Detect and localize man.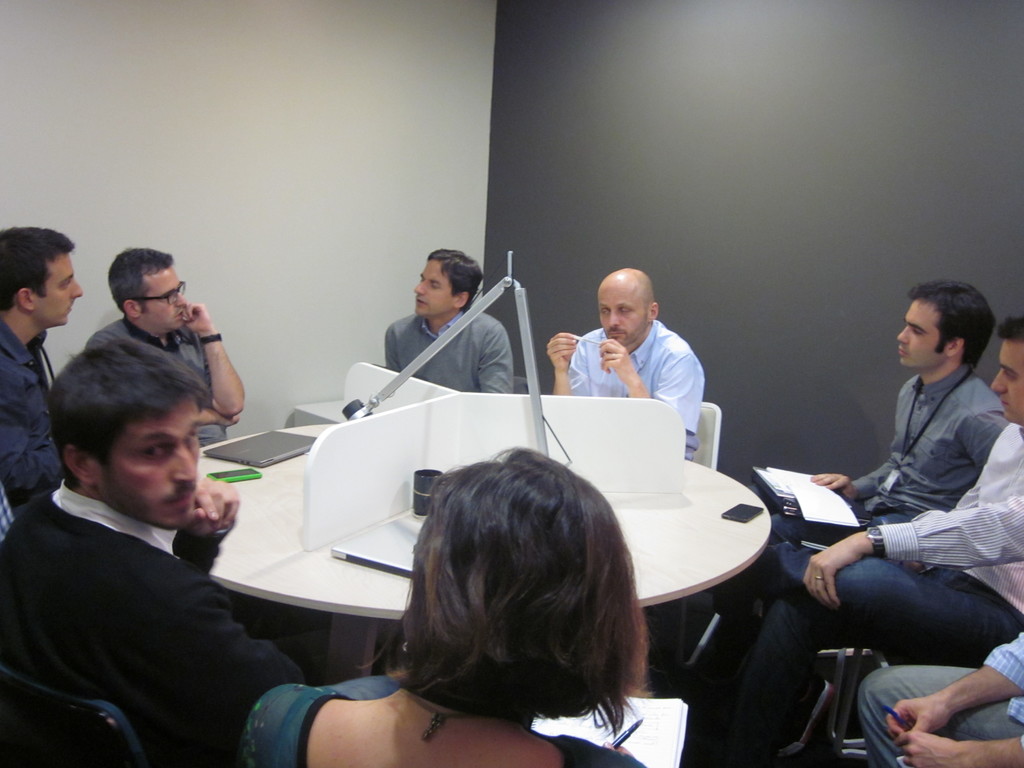
Localized at l=386, t=244, r=511, b=397.
